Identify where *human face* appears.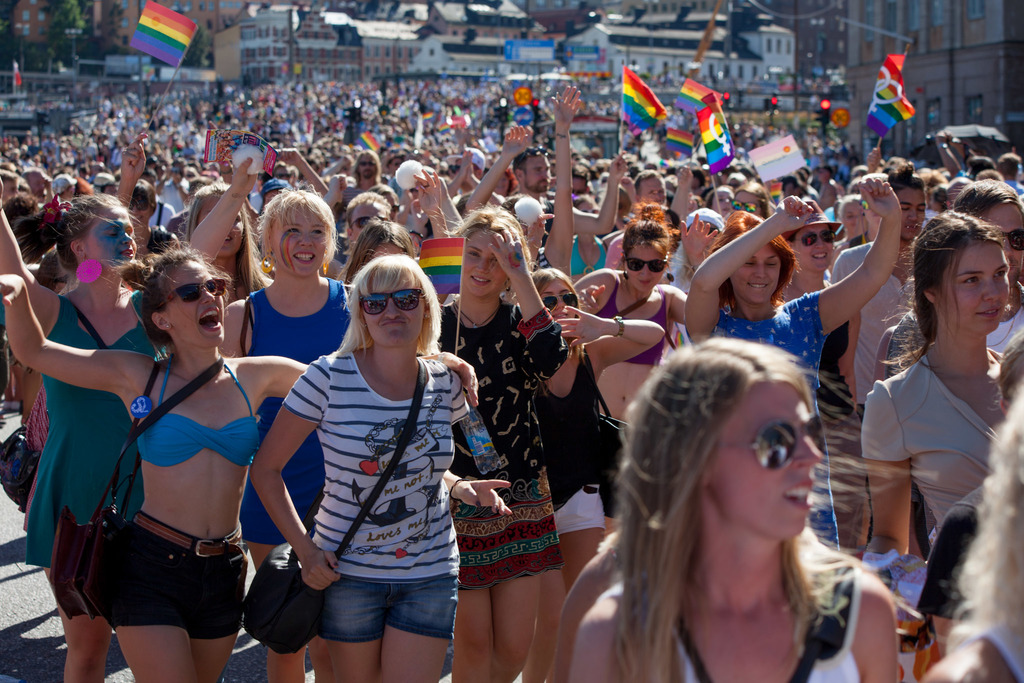
Appears at 538, 278, 572, 317.
